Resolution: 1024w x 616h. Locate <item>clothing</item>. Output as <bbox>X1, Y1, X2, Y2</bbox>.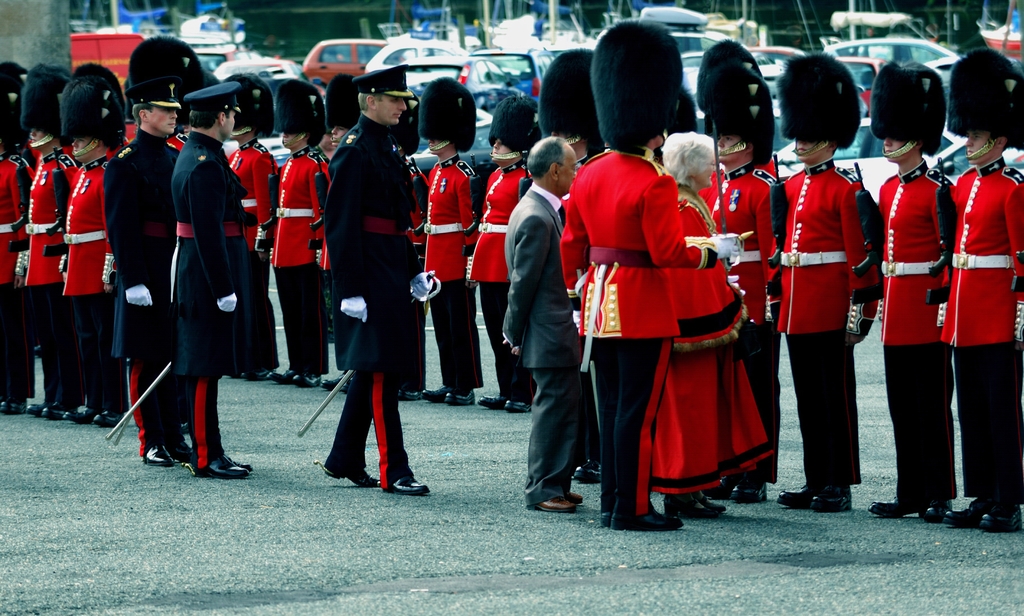
<bbox>270, 146, 333, 370</bbox>.
